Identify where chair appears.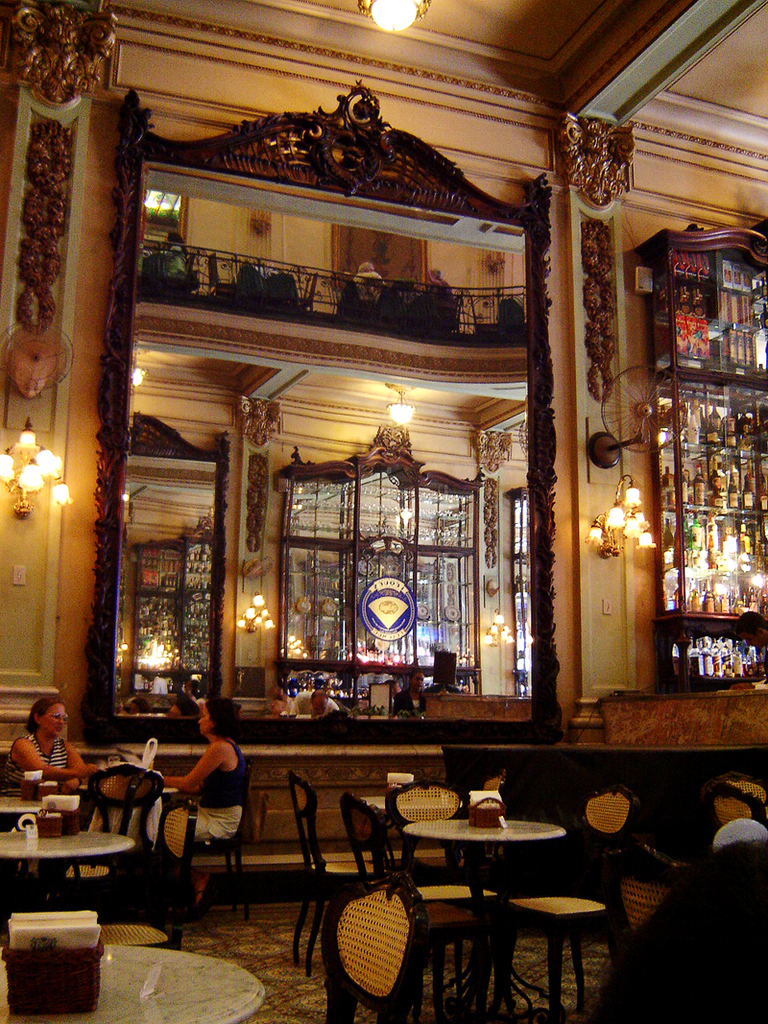
Appears at detection(320, 868, 437, 1023).
